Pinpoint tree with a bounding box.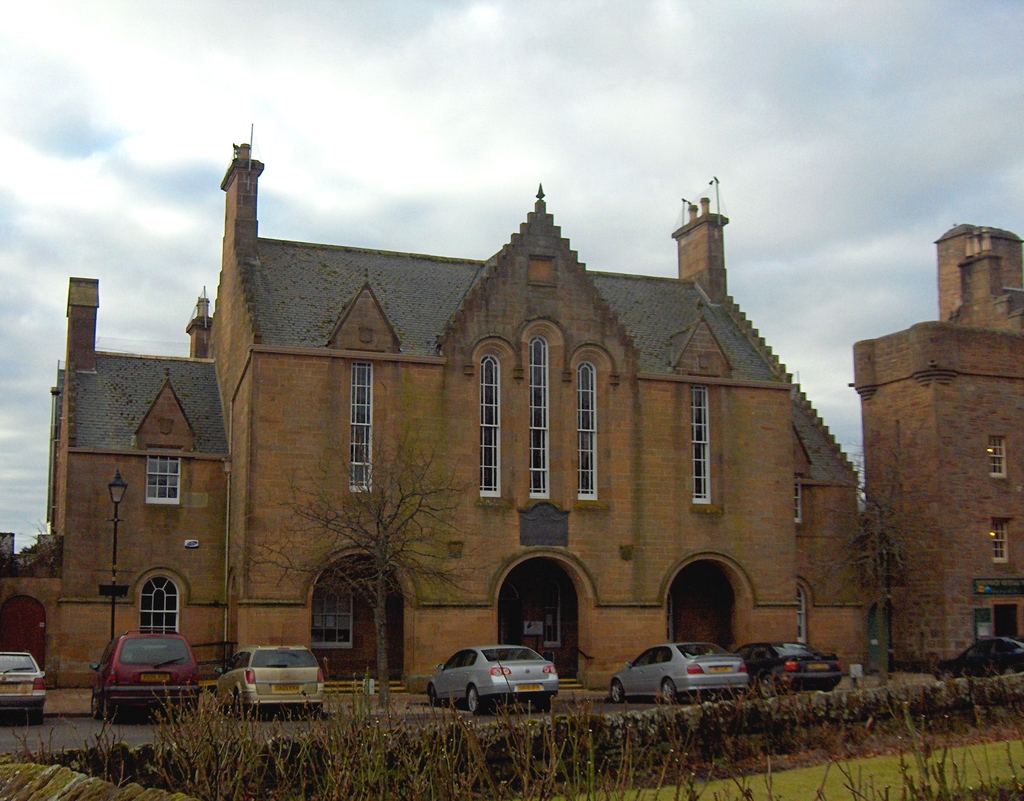
bbox=(806, 460, 933, 685).
